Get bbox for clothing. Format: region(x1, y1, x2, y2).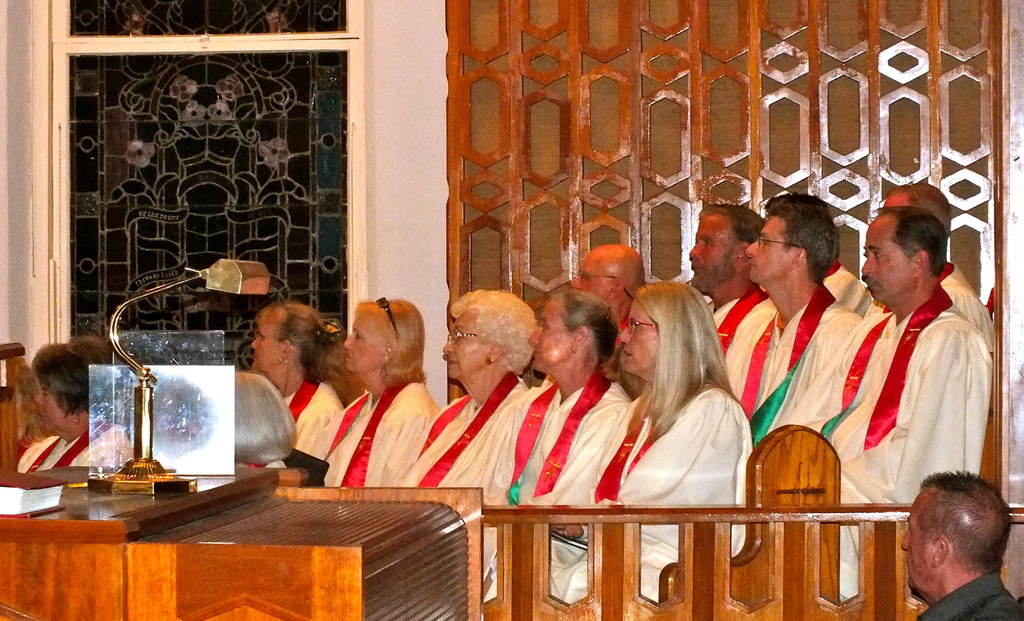
region(908, 569, 1023, 620).
